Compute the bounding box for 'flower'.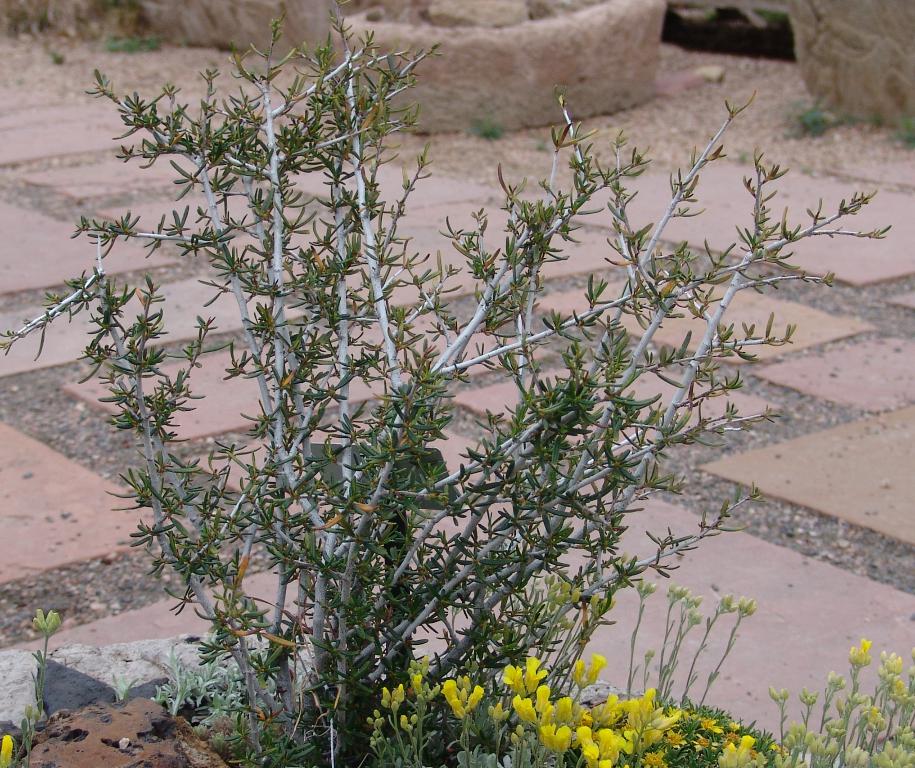
x1=0 y1=733 x2=15 y2=767.
